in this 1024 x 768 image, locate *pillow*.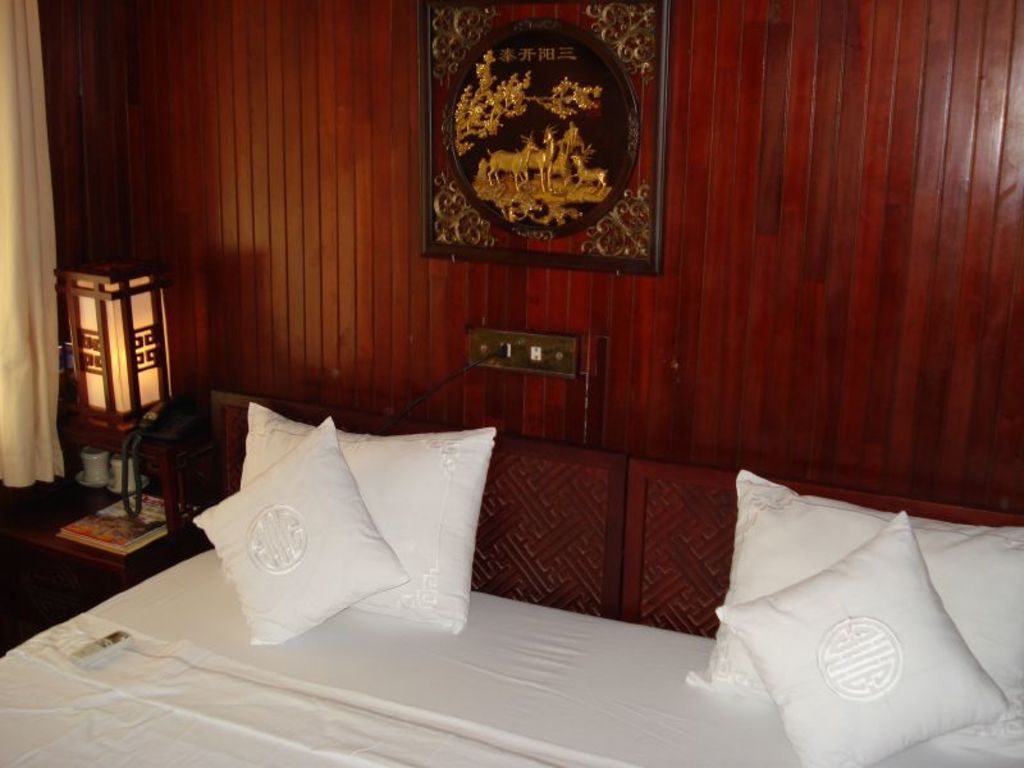
Bounding box: 183,420,411,646.
